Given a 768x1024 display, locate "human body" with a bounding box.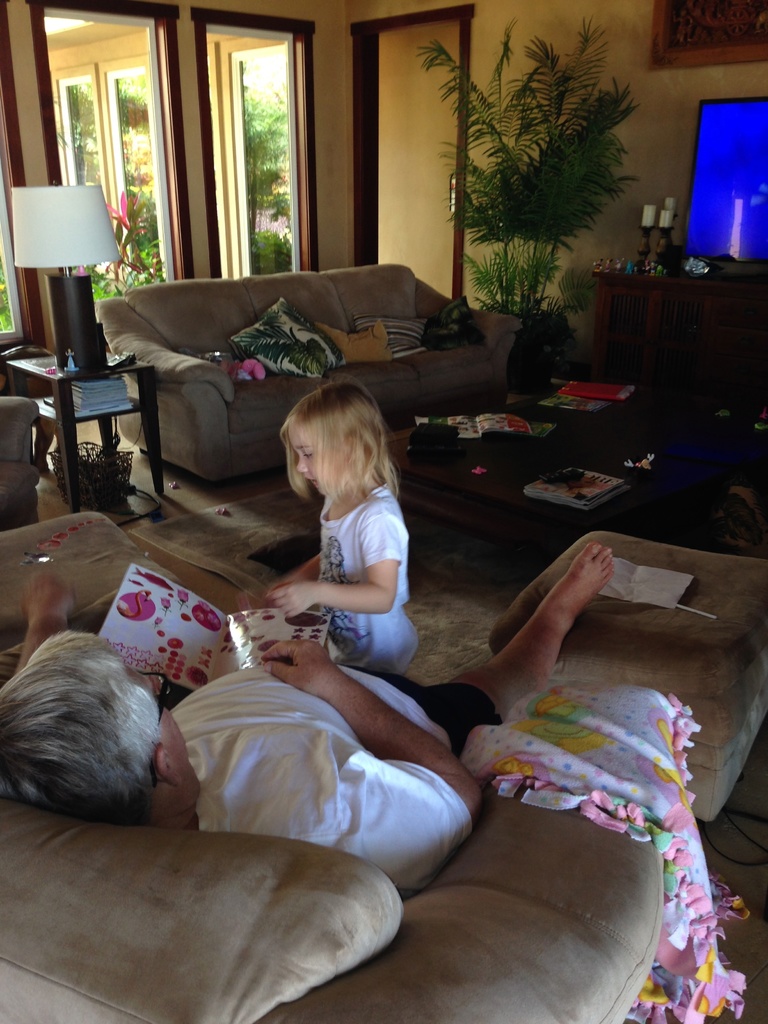
Located: rect(0, 540, 618, 900).
